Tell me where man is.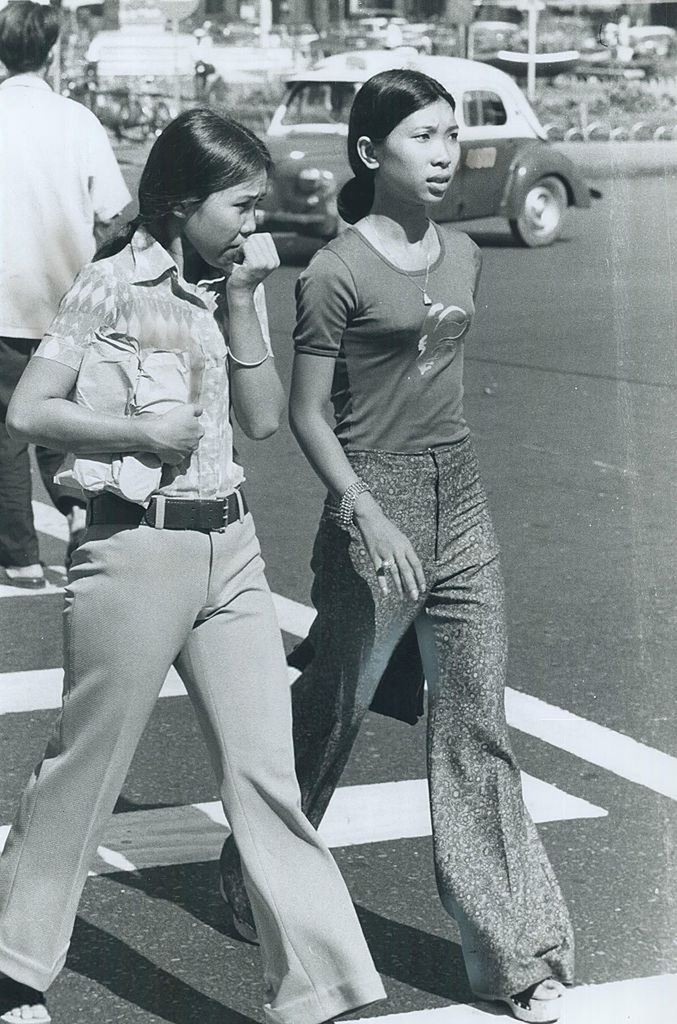
man is at {"x1": 0, "y1": 0, "x2": 134, "y2": 584}.
